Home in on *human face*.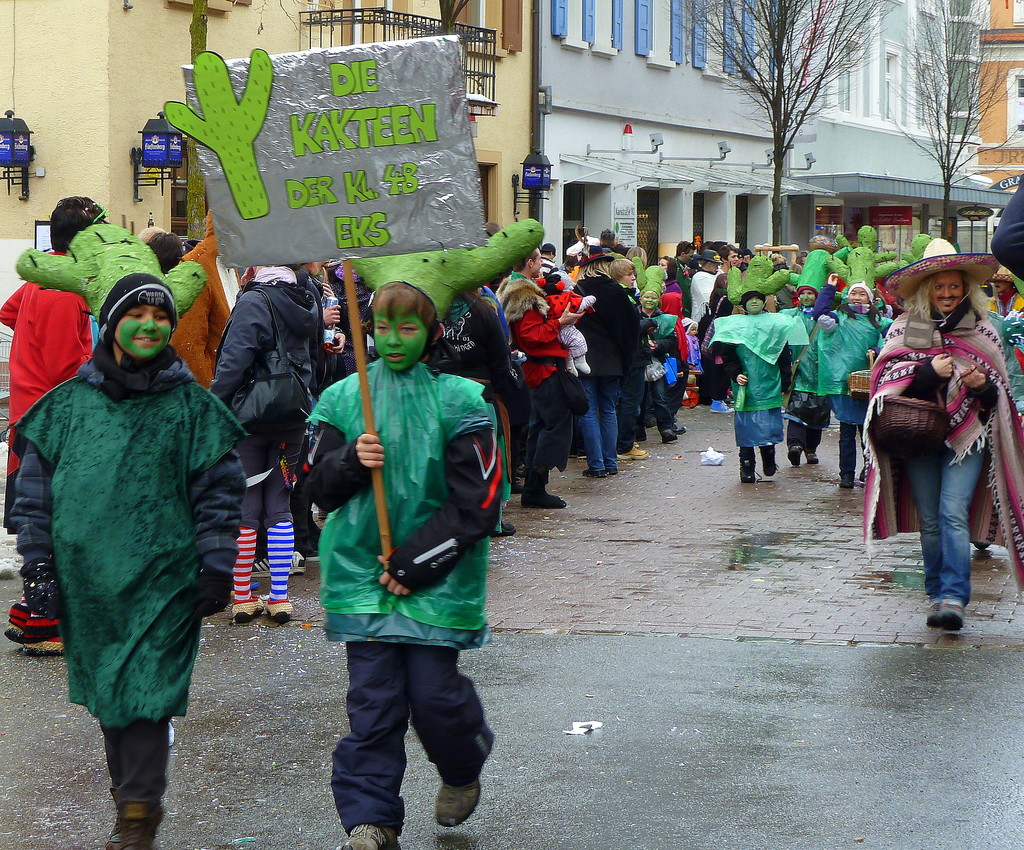
Homed in at x1=112, y1=307, x2=176, y2=360.
